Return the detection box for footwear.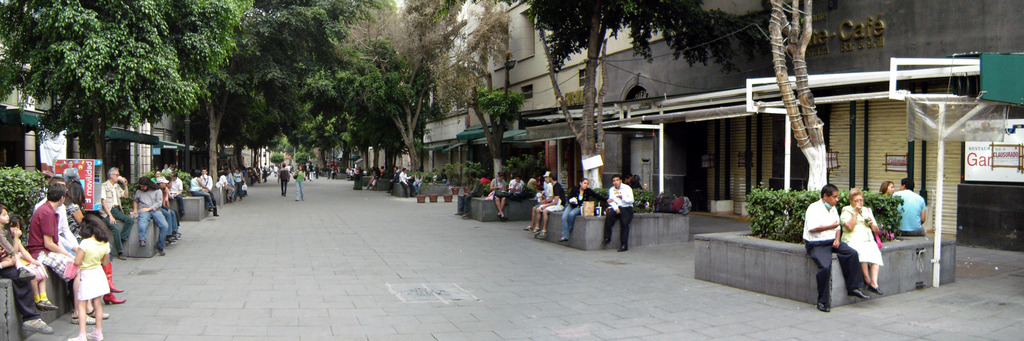
(x1=74, y1=312, x2=95, y2=323).
